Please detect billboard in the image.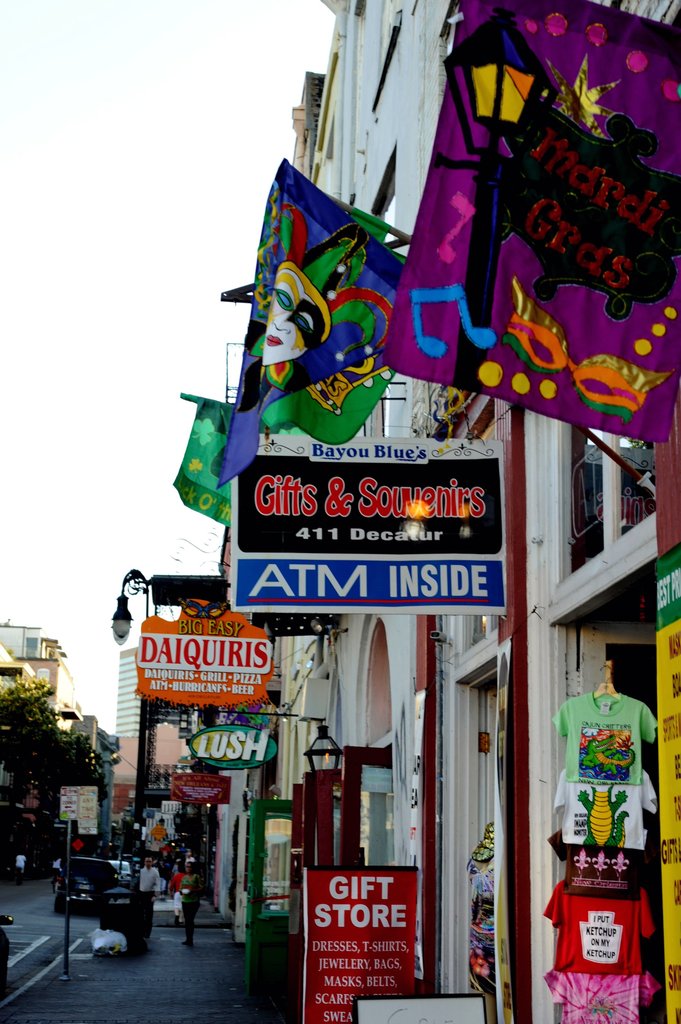
locate(232, 447, 511, 623).
